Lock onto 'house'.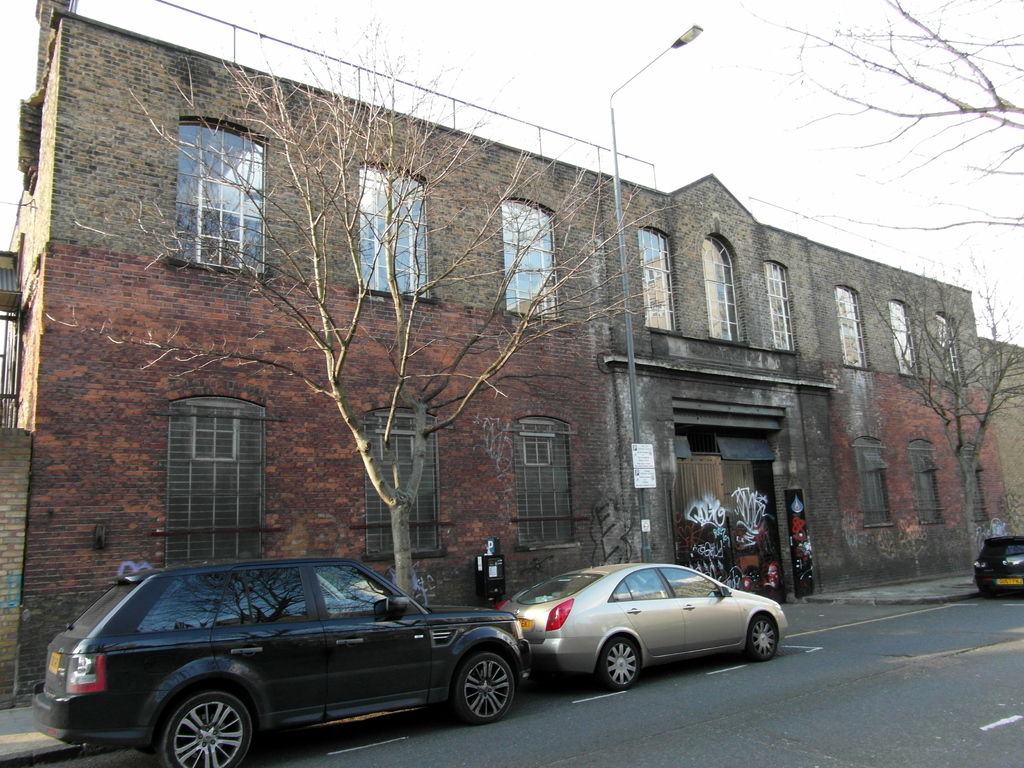
Locked: <bbox>64, 50, 989, 627</bbox>.
